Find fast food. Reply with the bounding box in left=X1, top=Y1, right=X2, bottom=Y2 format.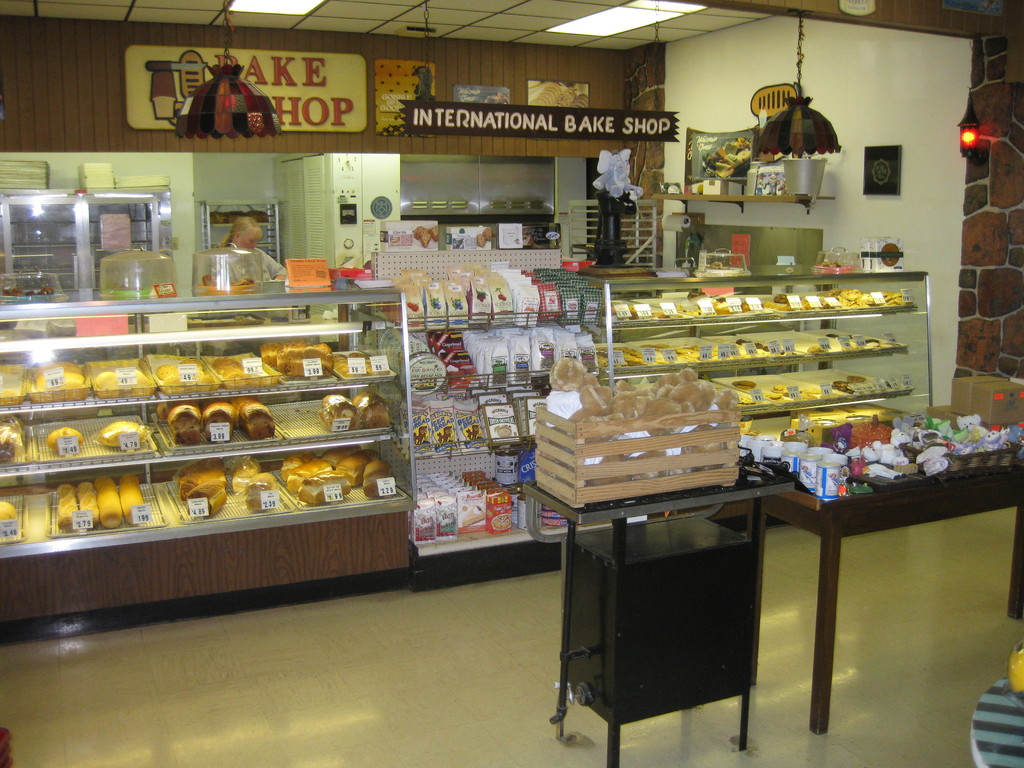
left=1, top=502, right=22, bottom=541.
